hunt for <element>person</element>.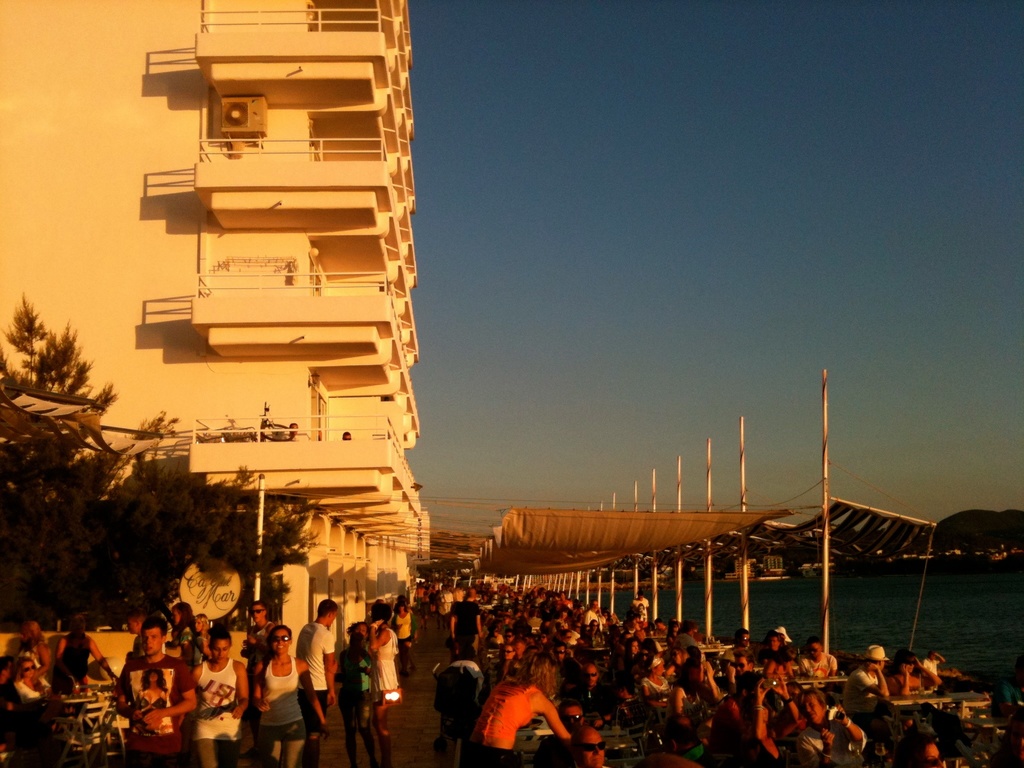
Hunted down at box(481, 664, 566, 767).
